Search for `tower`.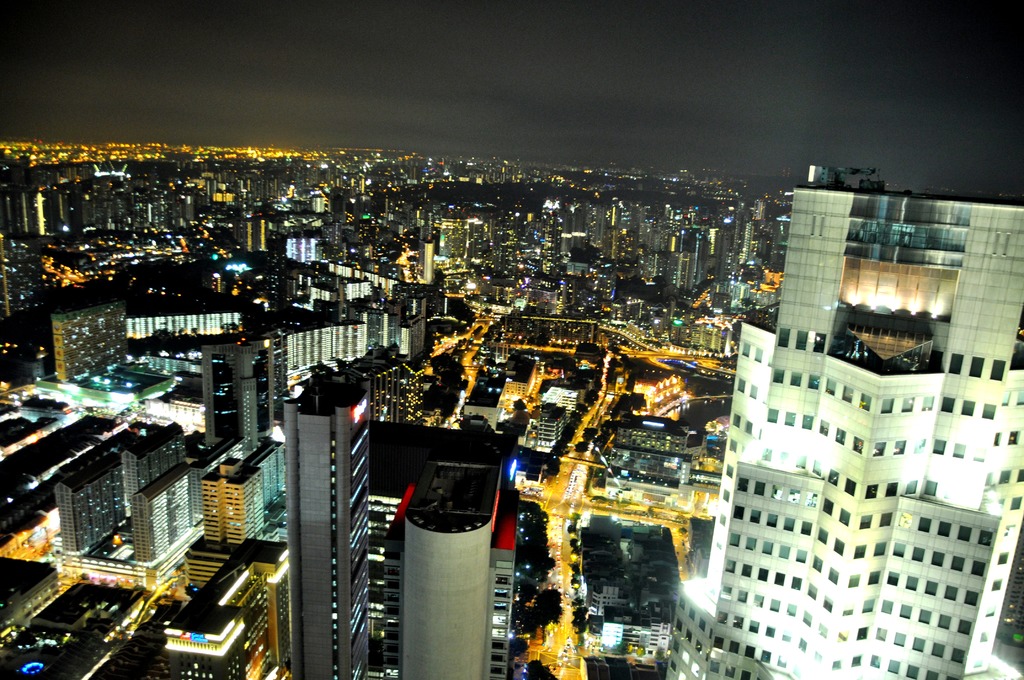
Found at Rect(200, 340, 268, 471).
